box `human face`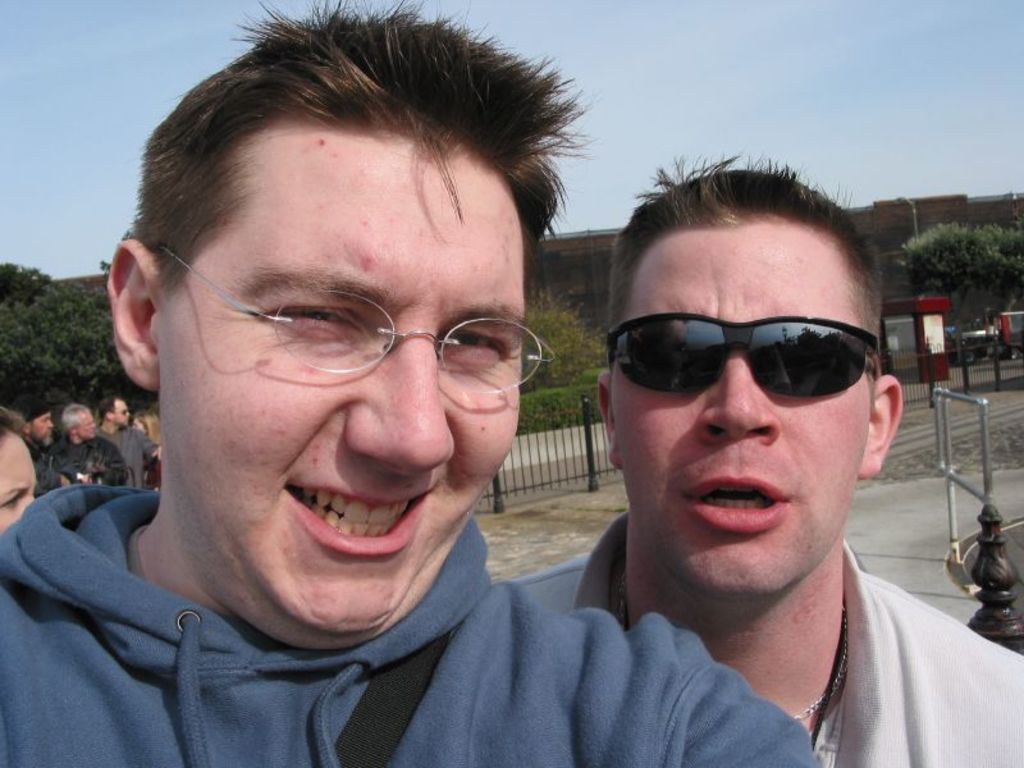
155,136,526,645
